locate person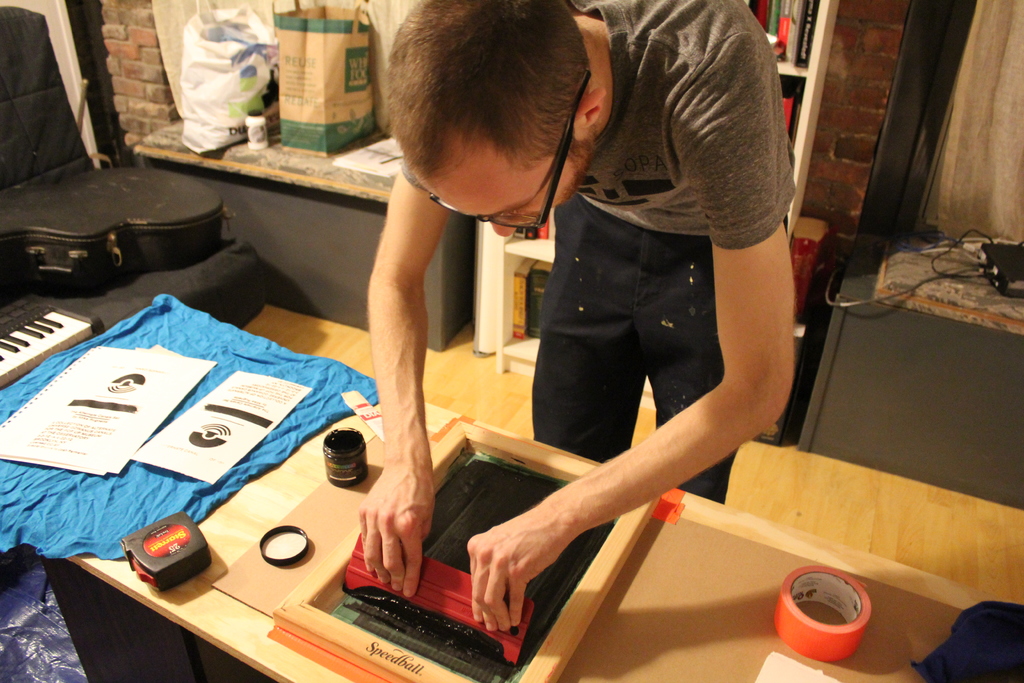
detection(317, 0, 810, 630)
